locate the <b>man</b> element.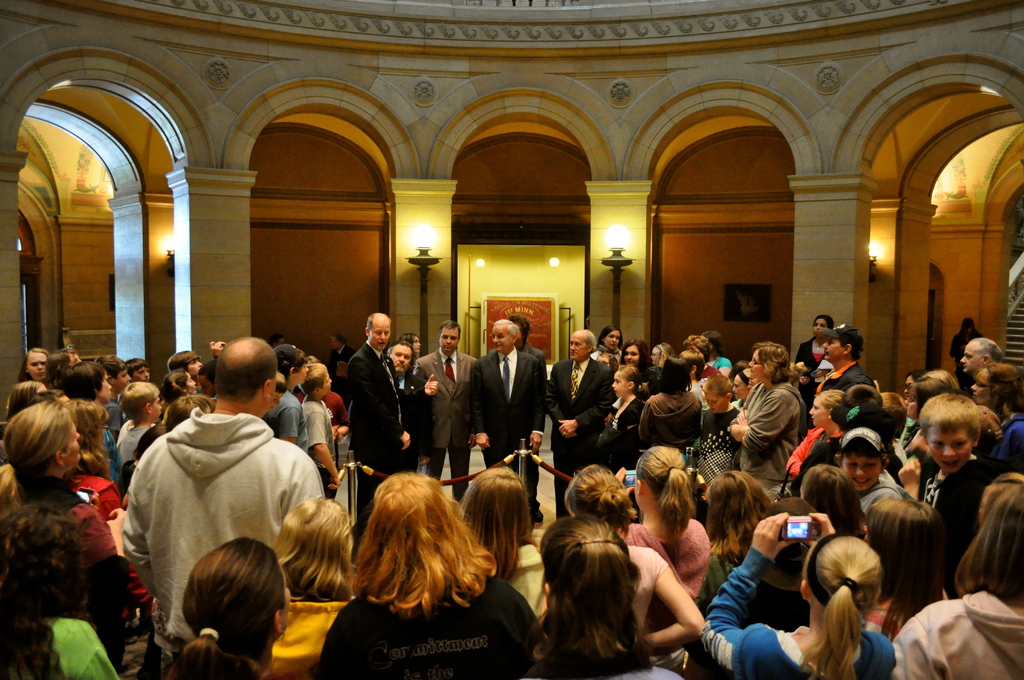
Element bbox: x1=541 y1=328 x2=611 y2=519.
